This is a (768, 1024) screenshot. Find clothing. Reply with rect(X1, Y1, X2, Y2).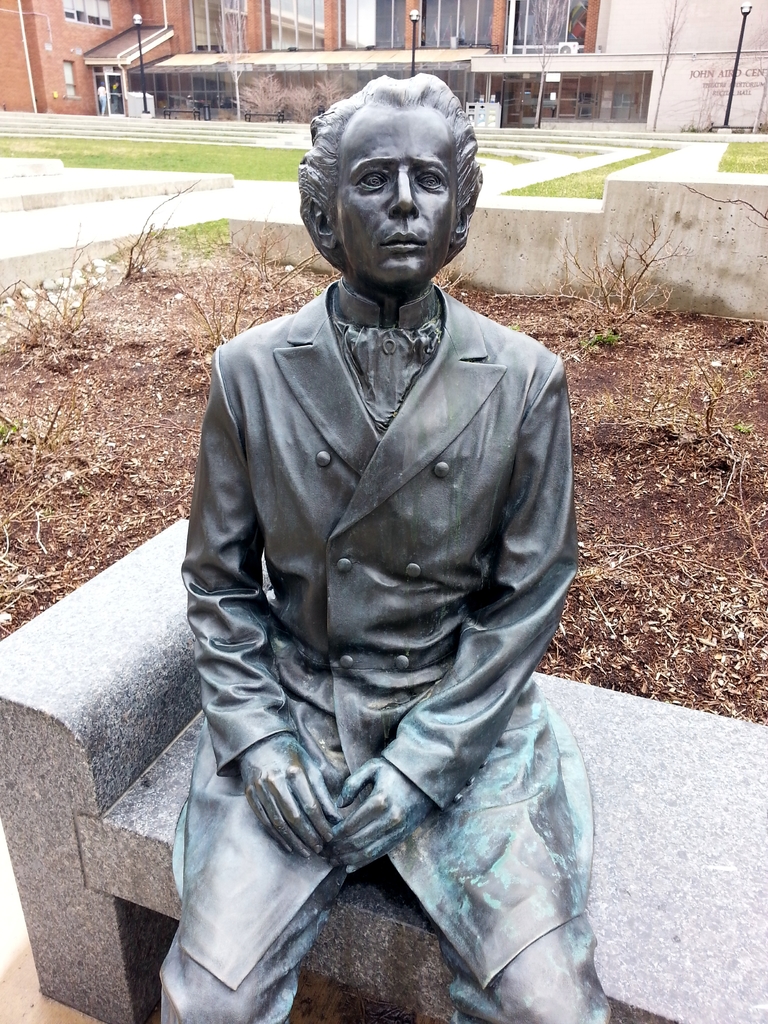
rect(161, 223, 592, 989).
